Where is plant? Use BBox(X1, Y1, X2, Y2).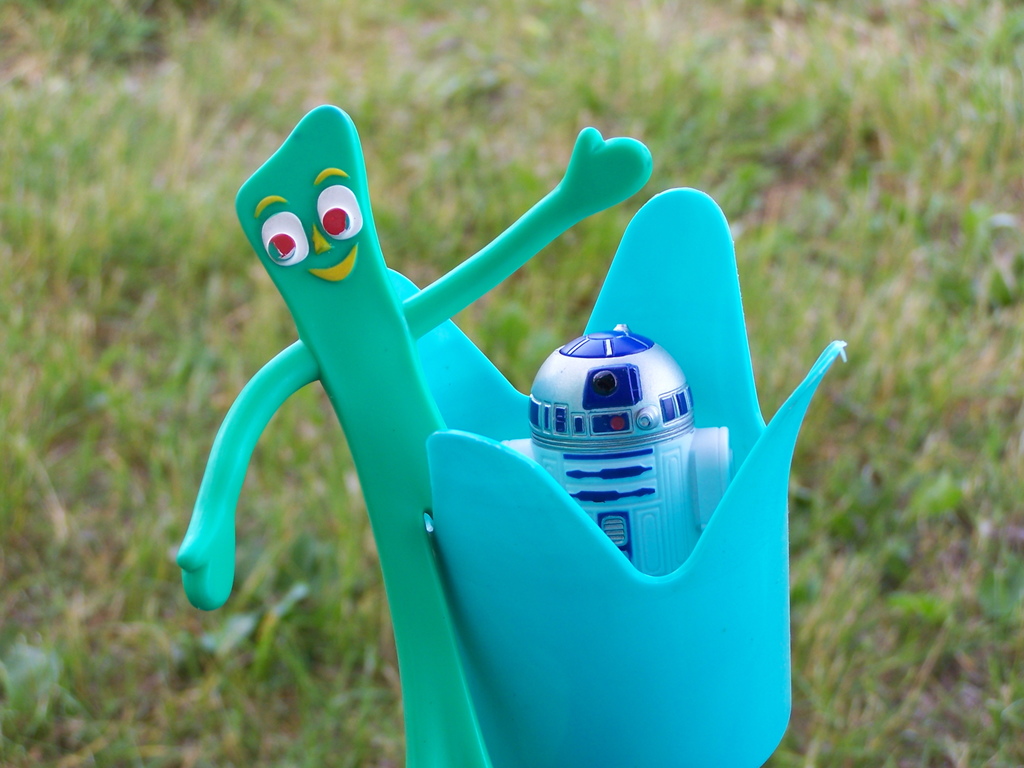
BBox(174, 525, 372, 715).
